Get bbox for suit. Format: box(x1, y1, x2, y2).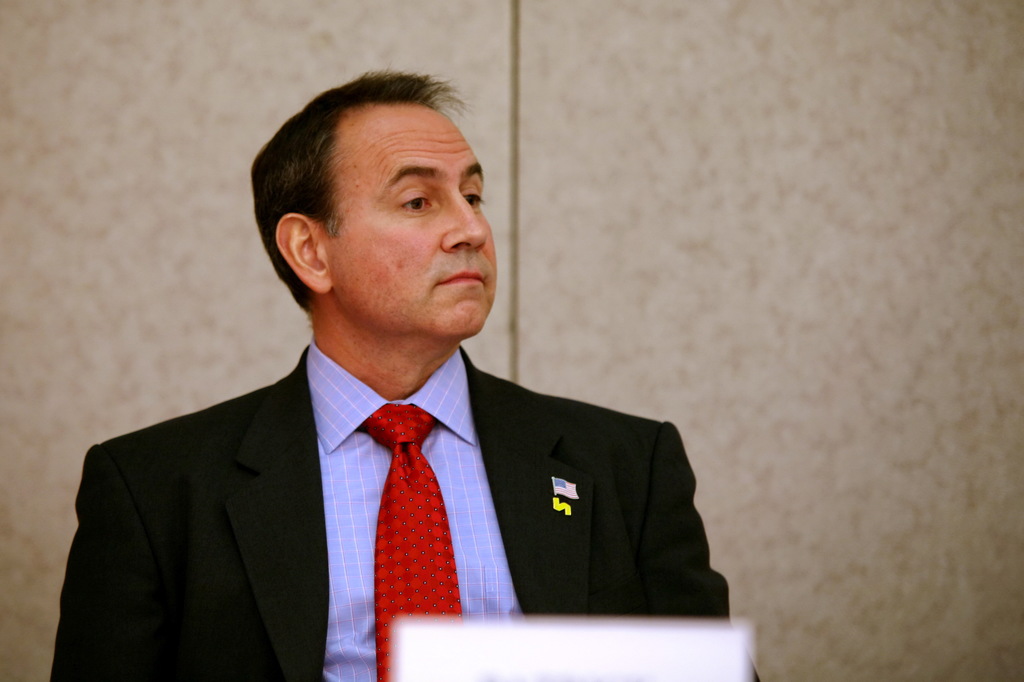
box(33, 304, 674, 669).
